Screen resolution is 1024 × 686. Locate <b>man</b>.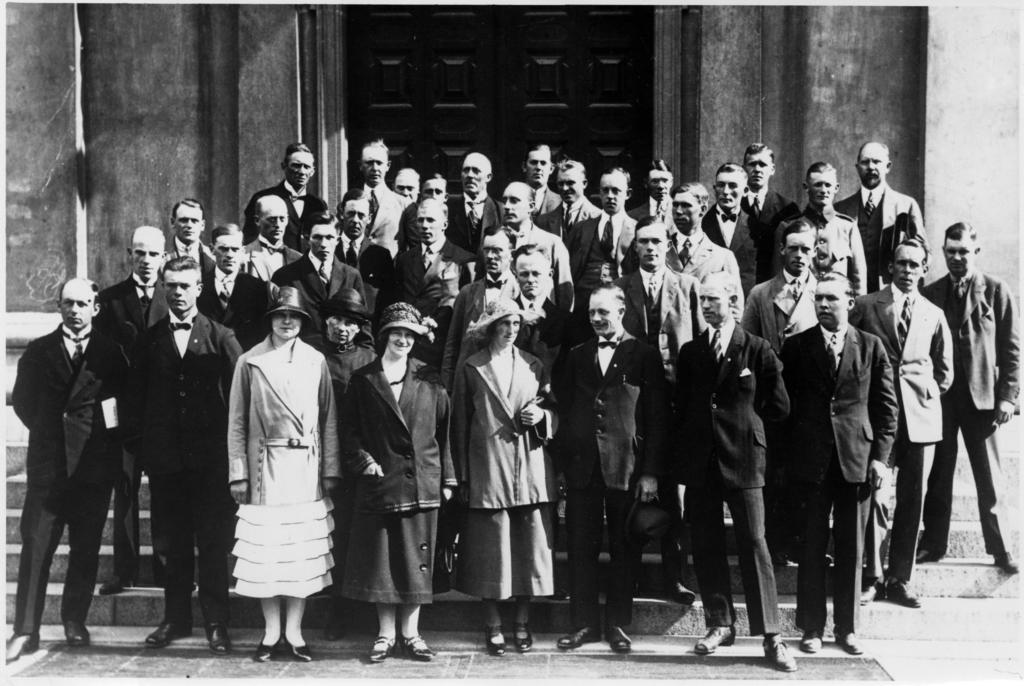
<bbox>541, 152, 609, 275</bbox>.
